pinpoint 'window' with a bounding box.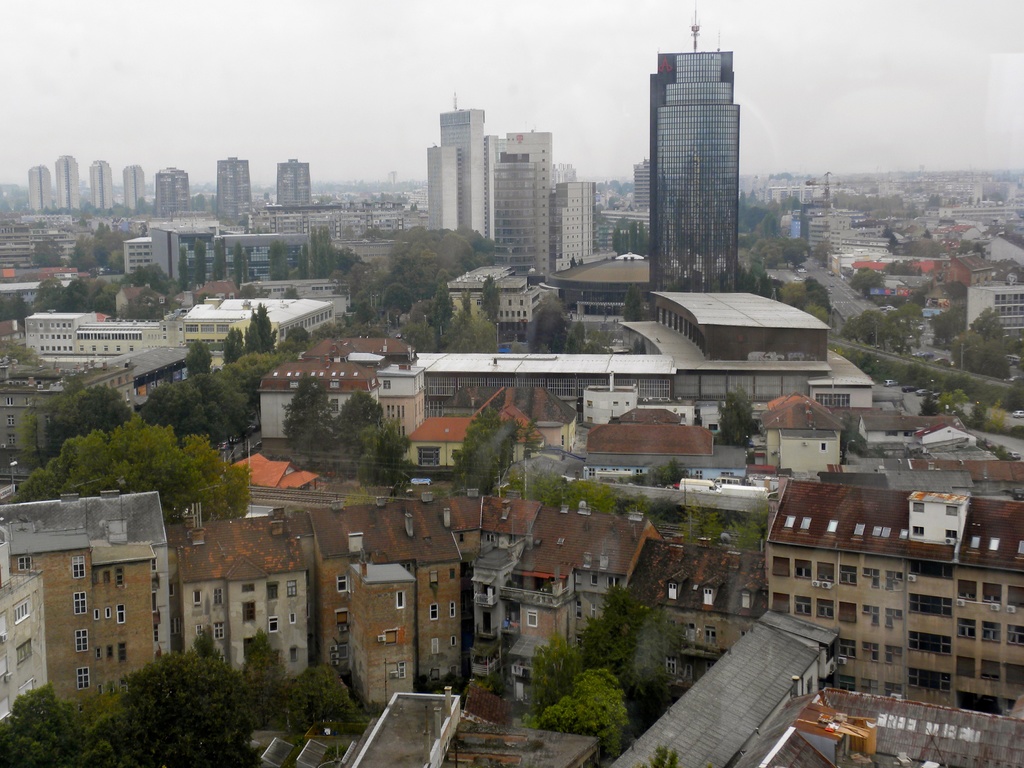
(x1=67, y1=550, x2=88, y2=574).
